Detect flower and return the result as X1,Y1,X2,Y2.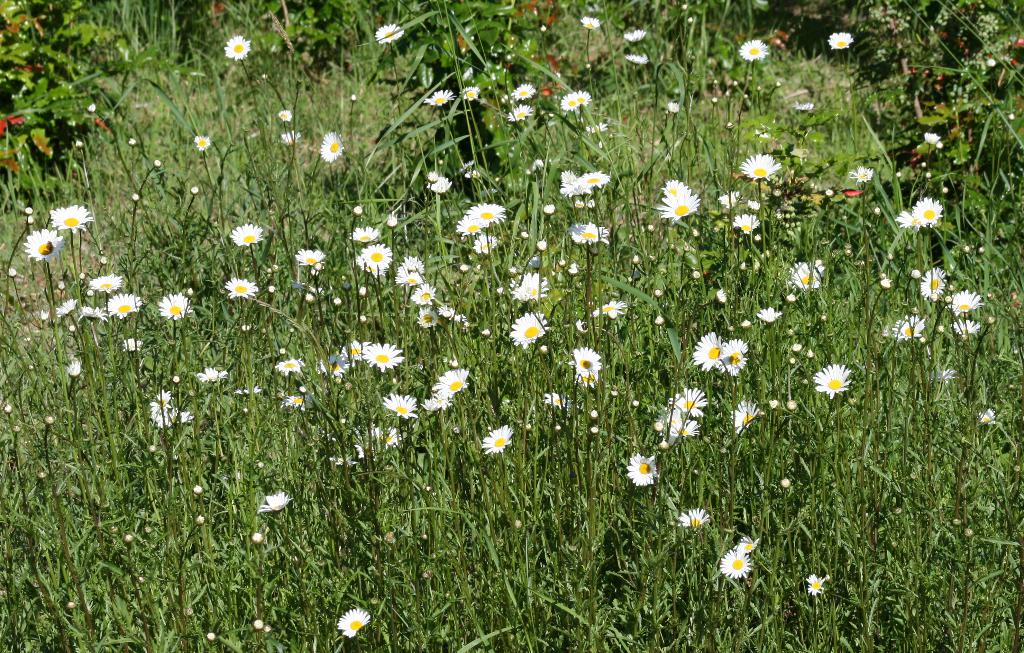
281,109,296,124.
